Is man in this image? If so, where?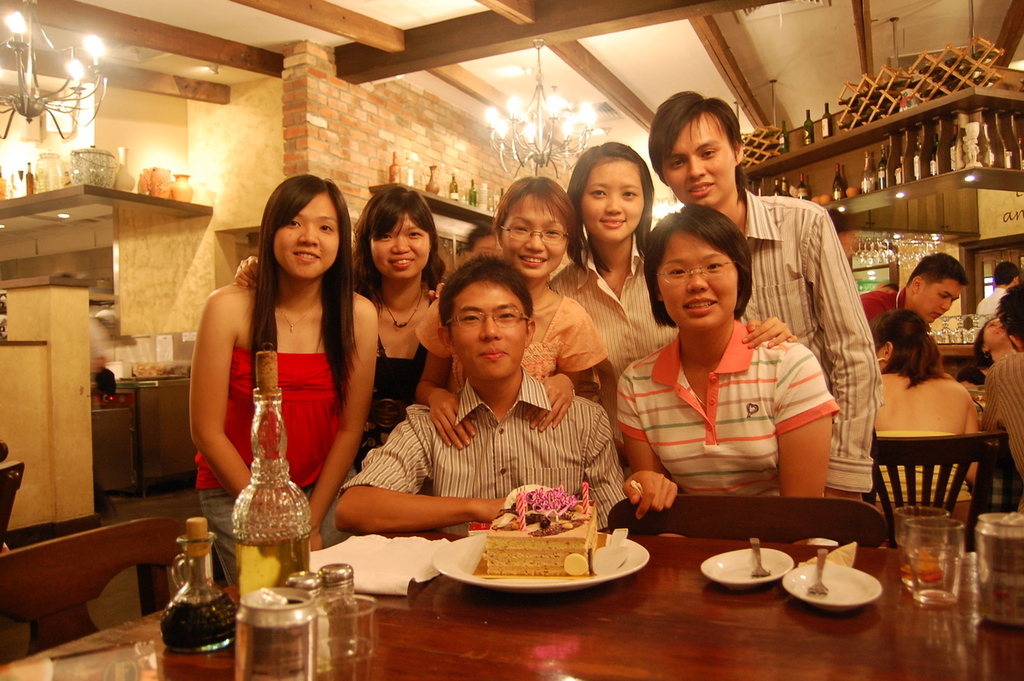
Yes, at left=852, top=249, right=968, bottom=326.
